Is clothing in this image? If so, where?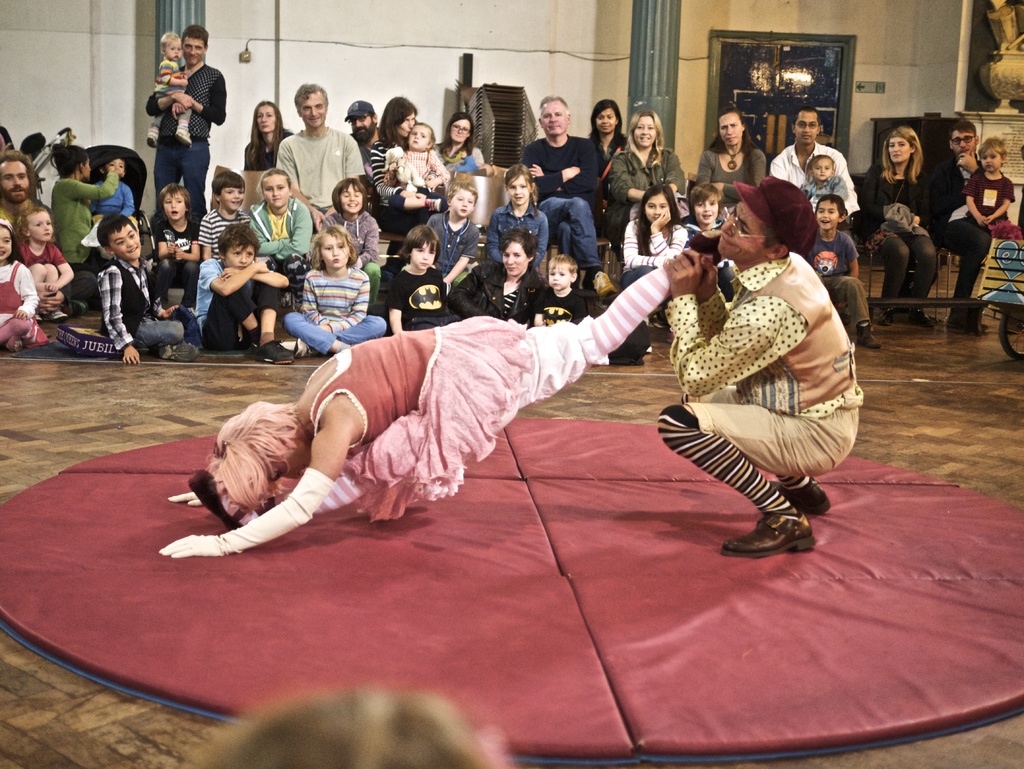
Yes, at 305,322,539,509.
